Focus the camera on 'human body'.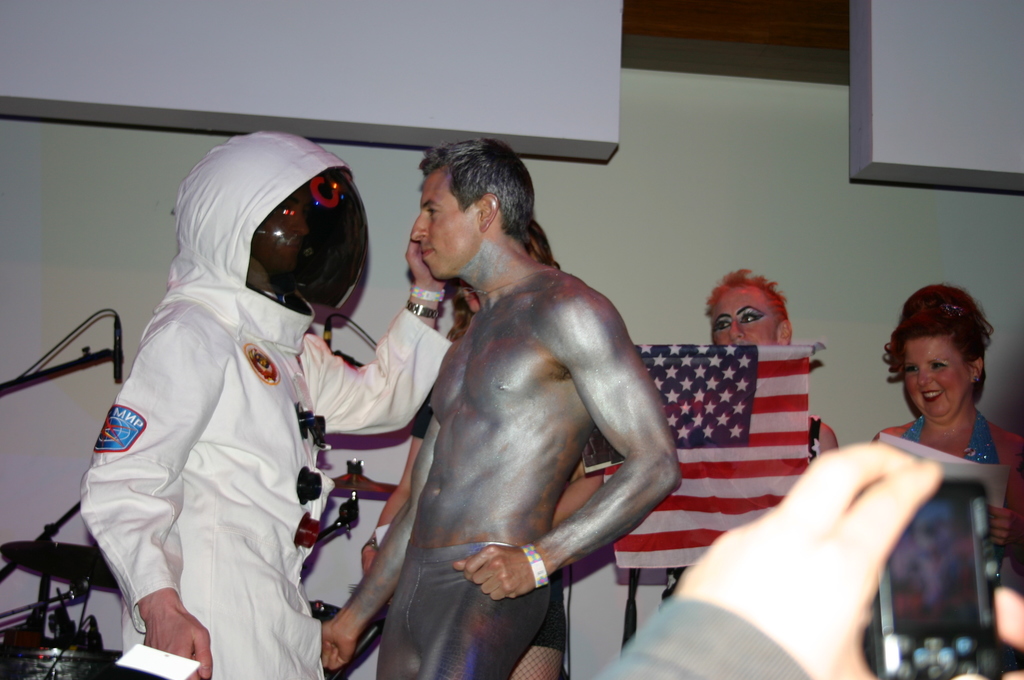
Focus region: detection(581, 437, 1023, 679).
